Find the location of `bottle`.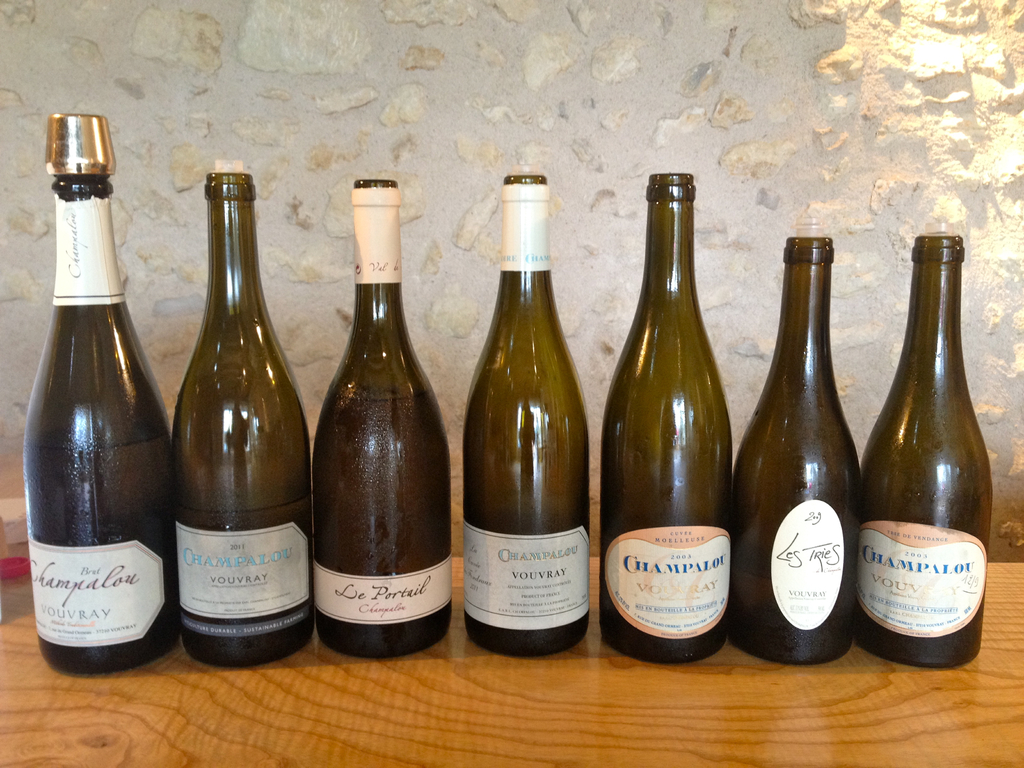
Location: x1=726 y1=243 x2=855 y2=655.
